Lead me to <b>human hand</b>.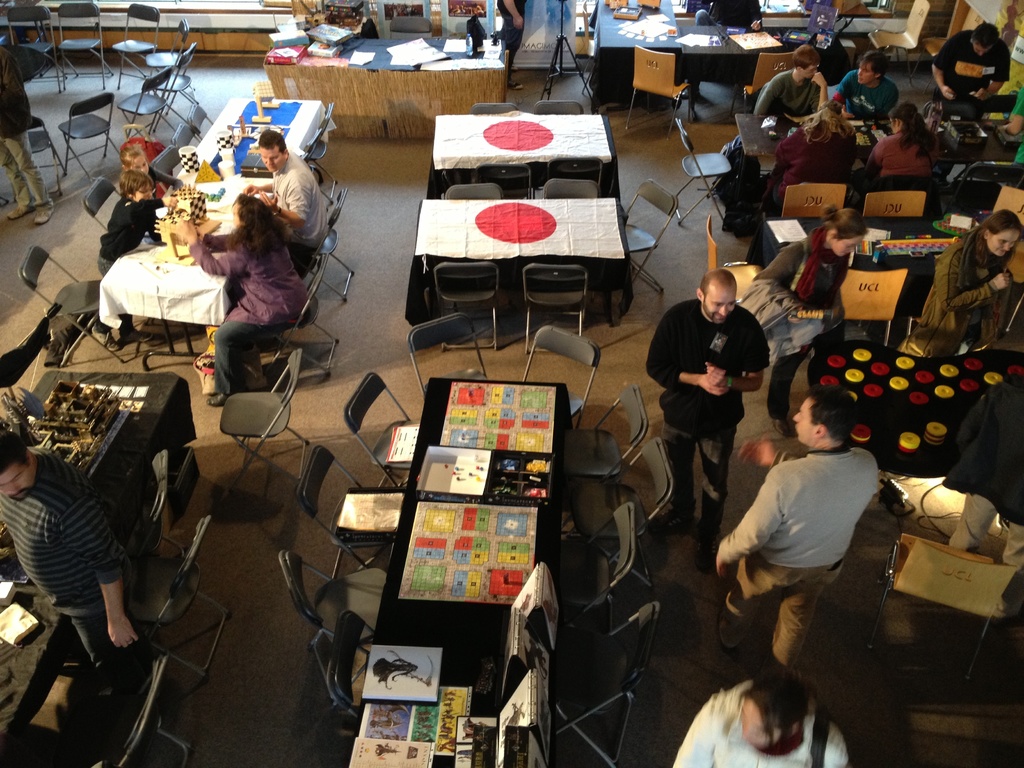
Lead to [177,220,195,242].
